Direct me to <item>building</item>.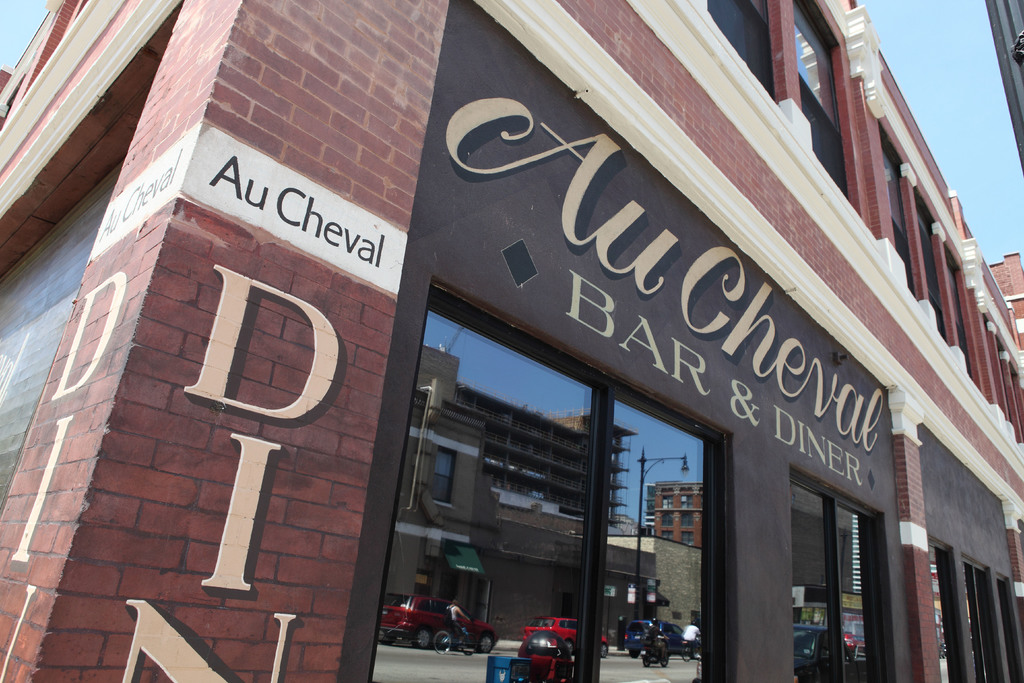
Direction: box(0, 0, 1023, 682).
